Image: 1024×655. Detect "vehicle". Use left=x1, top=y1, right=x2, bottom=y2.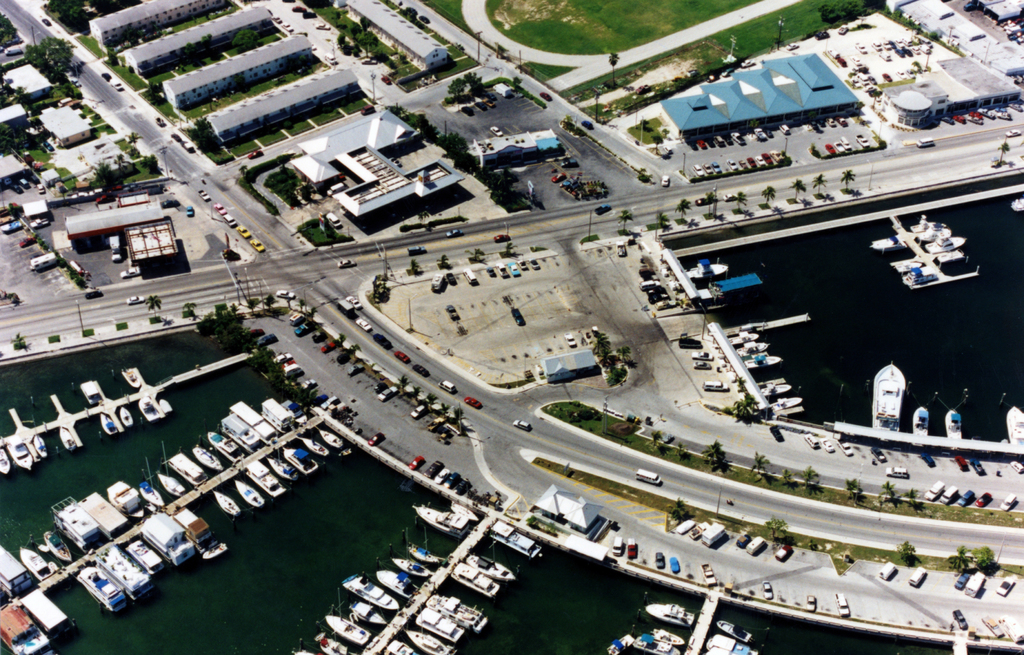
left=954, top=572, right=970, bottom=590.
